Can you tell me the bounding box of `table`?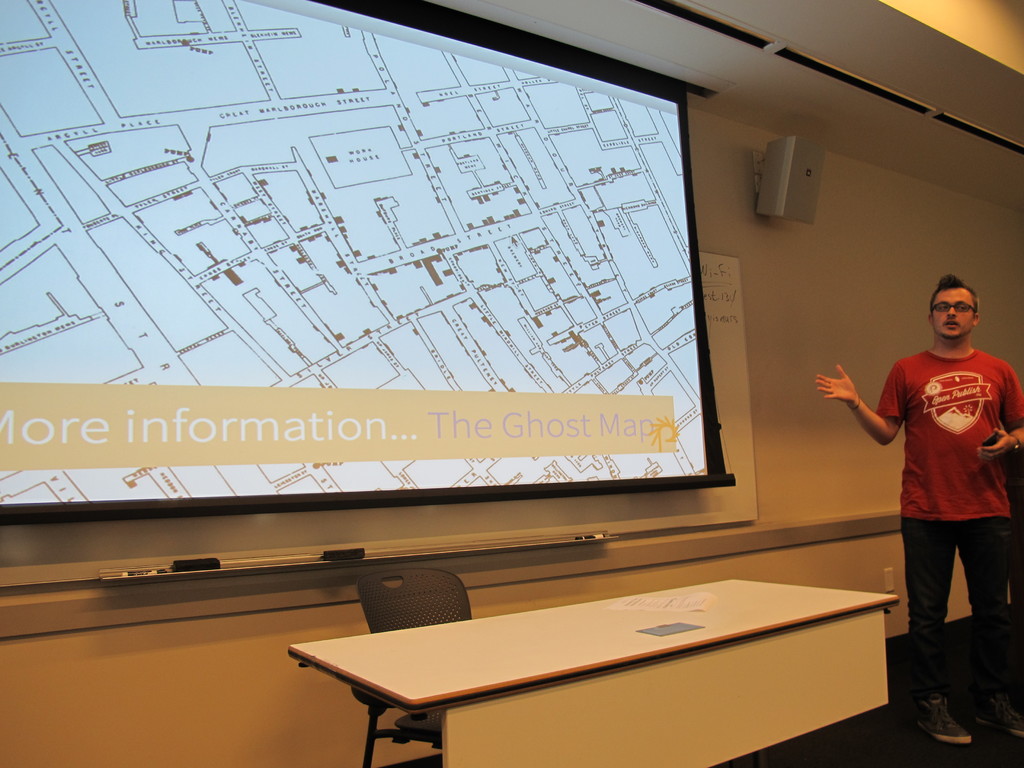
select_region(291, 572, 904, 767).
